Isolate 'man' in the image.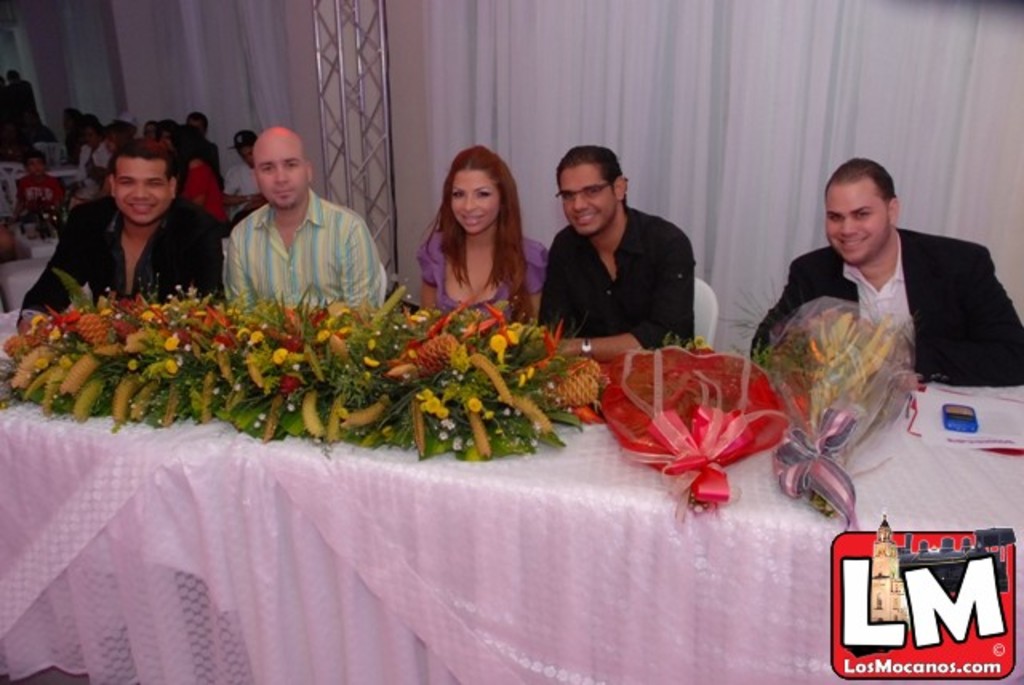
Isolated region: [x1=221, y1=130, x2=269, y2=222].
